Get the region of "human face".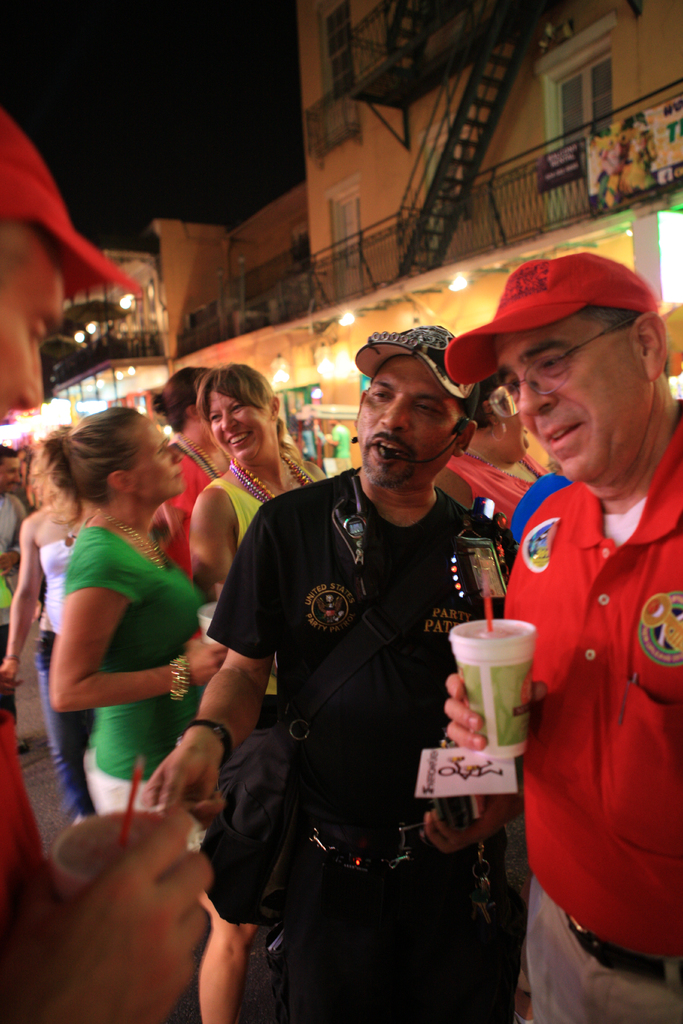
[357, 356, 464, 489].
